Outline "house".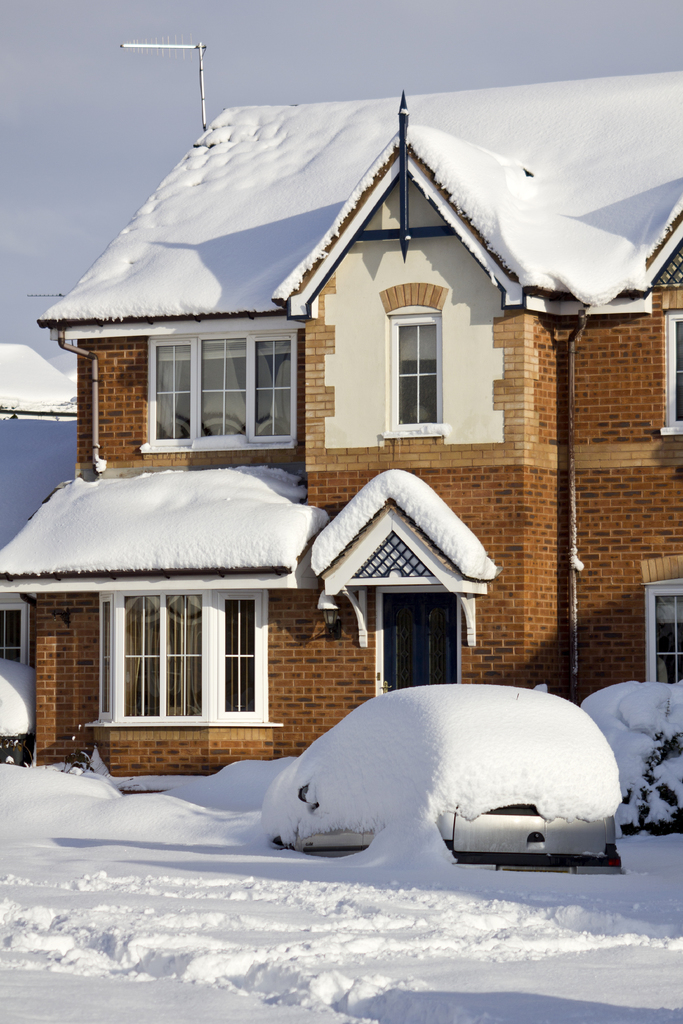
Outline: pyautogui.locateOnScreen(27, 82, 649, 792).
